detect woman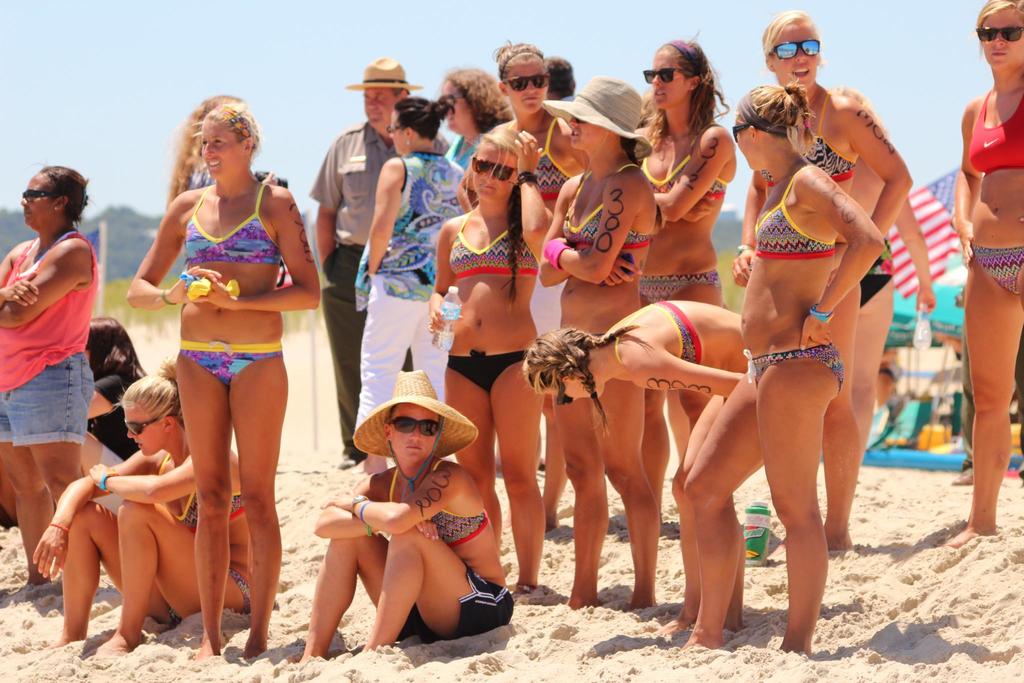
x1=425 y1=129 x2=556 y2=584
